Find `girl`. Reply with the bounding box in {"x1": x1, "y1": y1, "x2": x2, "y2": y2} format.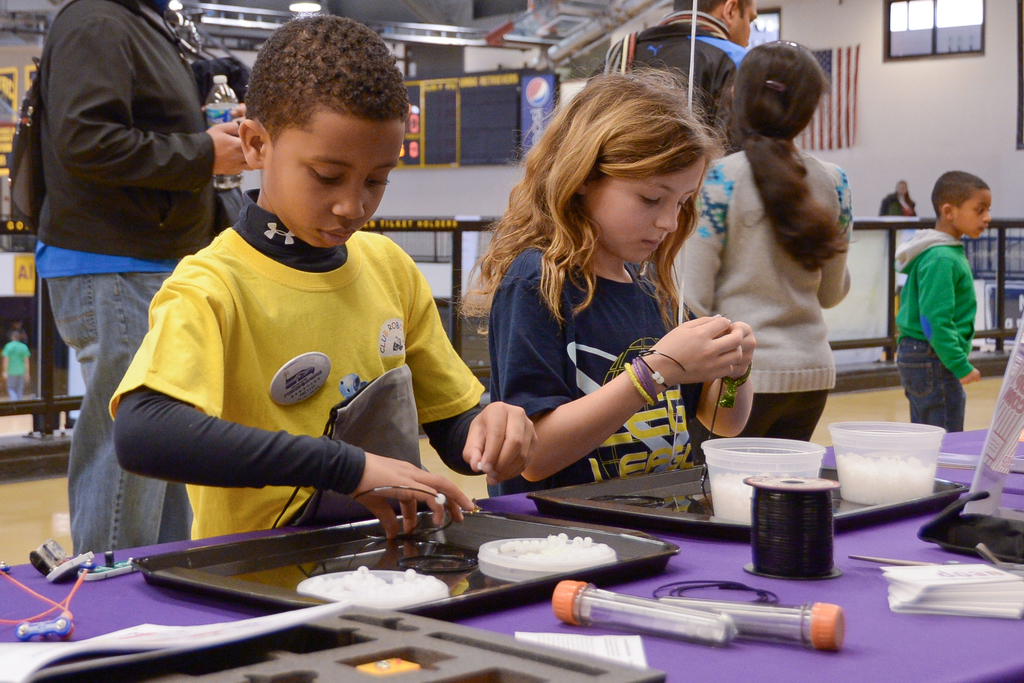
{"x1": 464, "y1": 65, "x2": 755, "y2": 497}.
